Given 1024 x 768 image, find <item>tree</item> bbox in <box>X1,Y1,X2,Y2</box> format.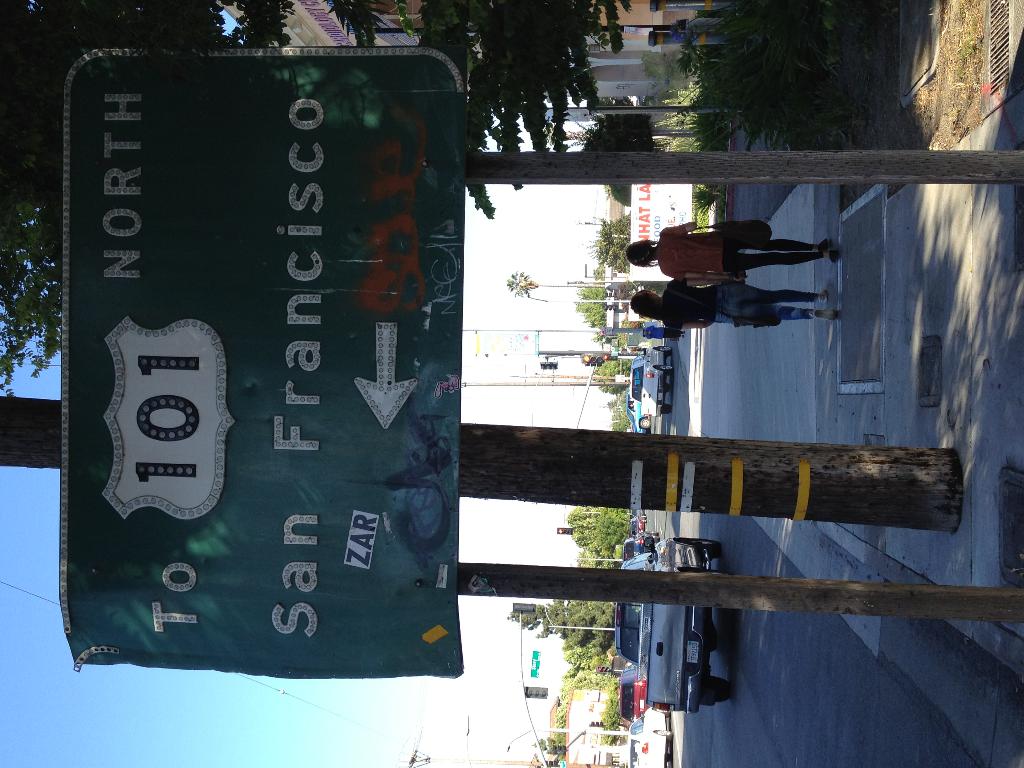
<box>4,0,291,399</box>.
